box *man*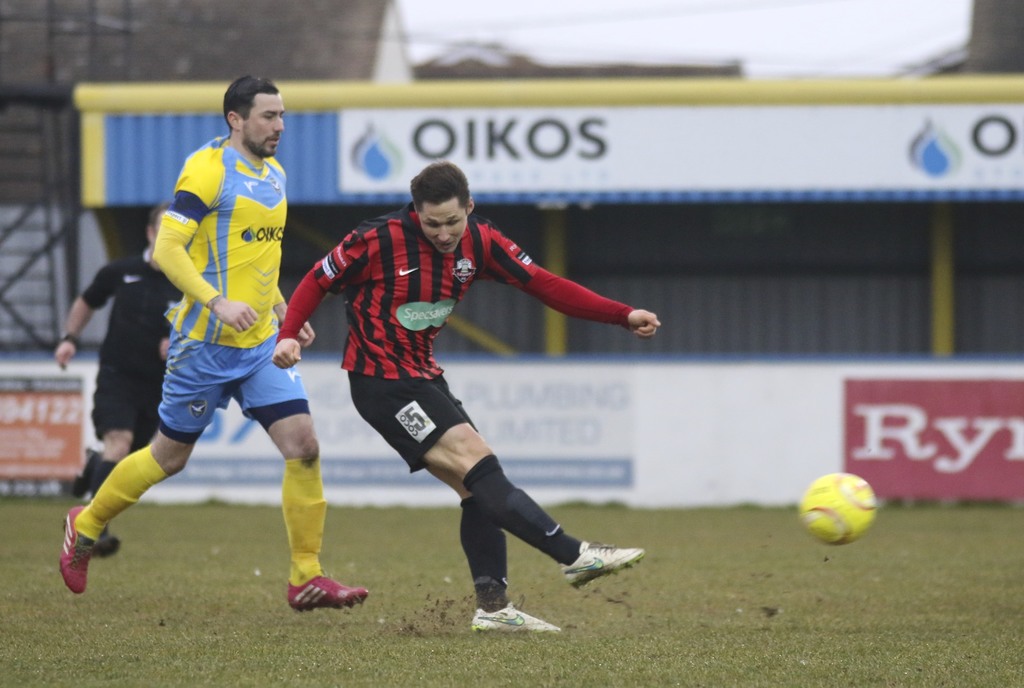
[left=45, top=205, right=192, bottom=557]
